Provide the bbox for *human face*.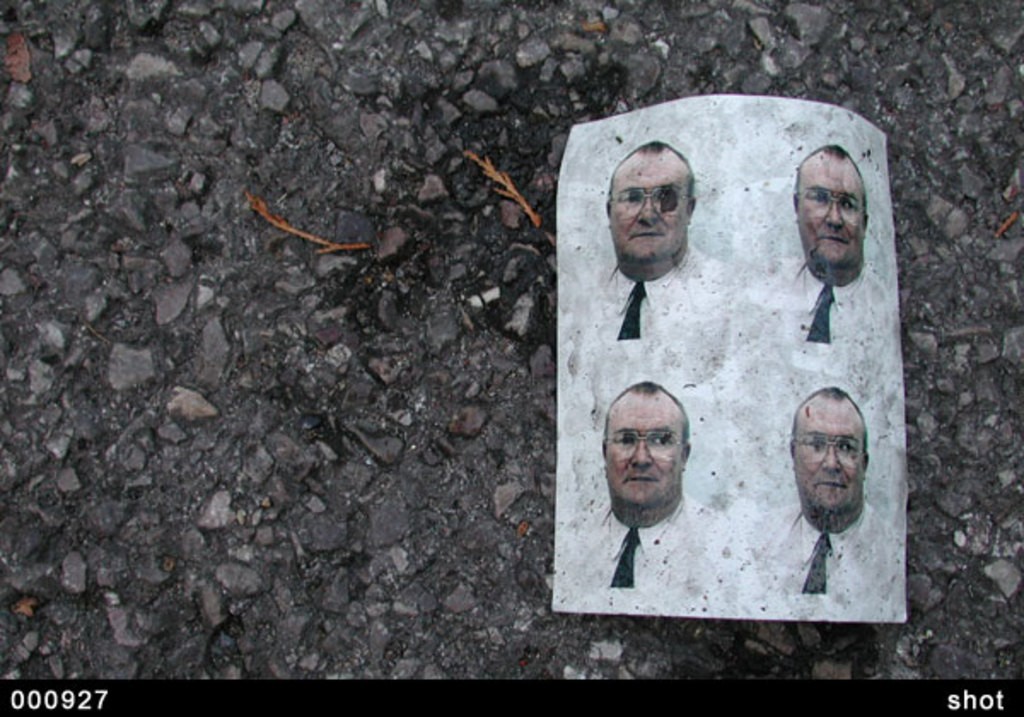
(left=604, top=388, right=686, bottom=504).
